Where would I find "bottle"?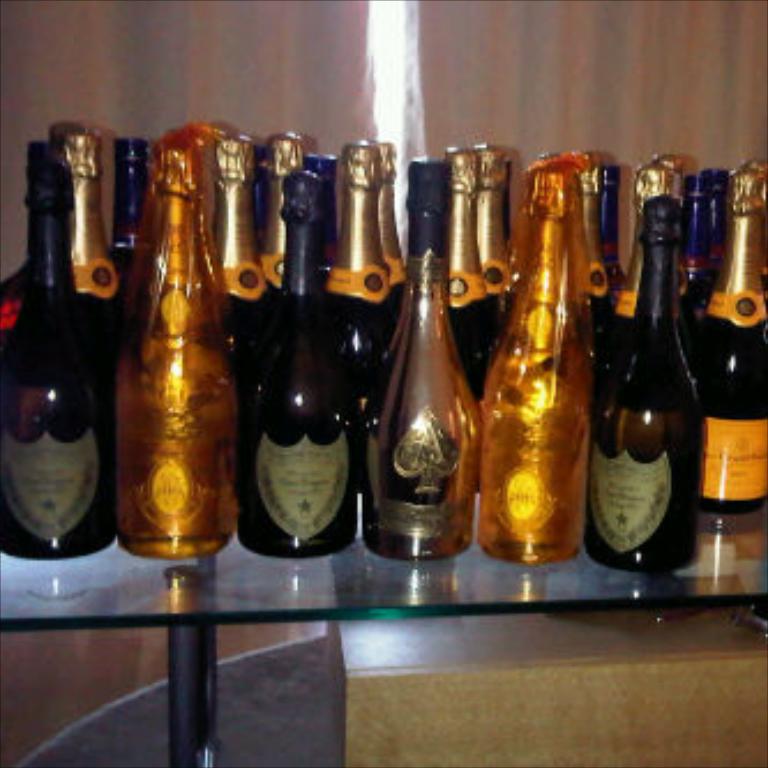
At select_region(212, 134, 279, 498).
